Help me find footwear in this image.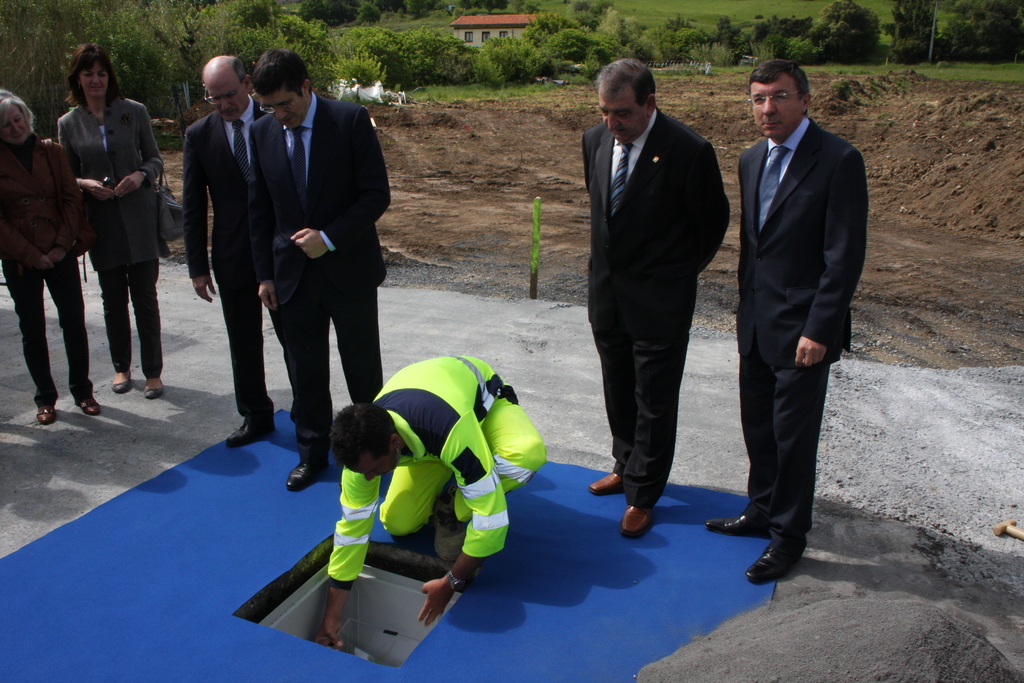
Found it: <bbox>143, 380, 163, 397</bbox>.
